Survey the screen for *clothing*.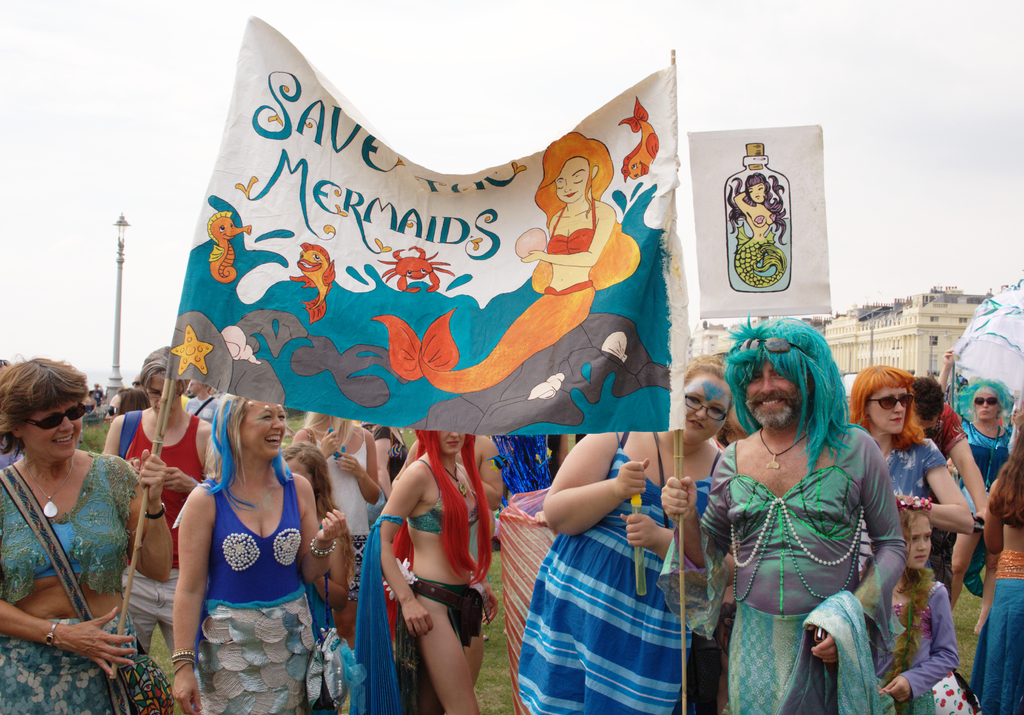
Survey found: bbox=(166, 454, 317, 683).
